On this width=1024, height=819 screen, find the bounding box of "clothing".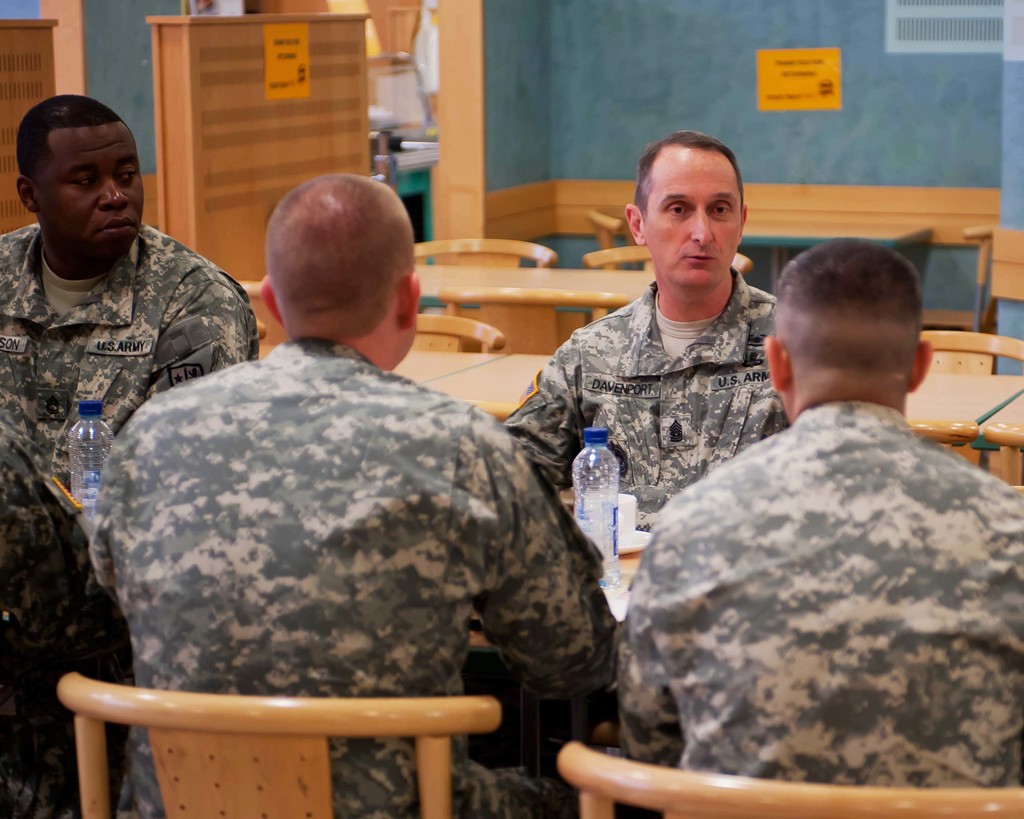
Bounding box: (506, 275, 799, 540).
